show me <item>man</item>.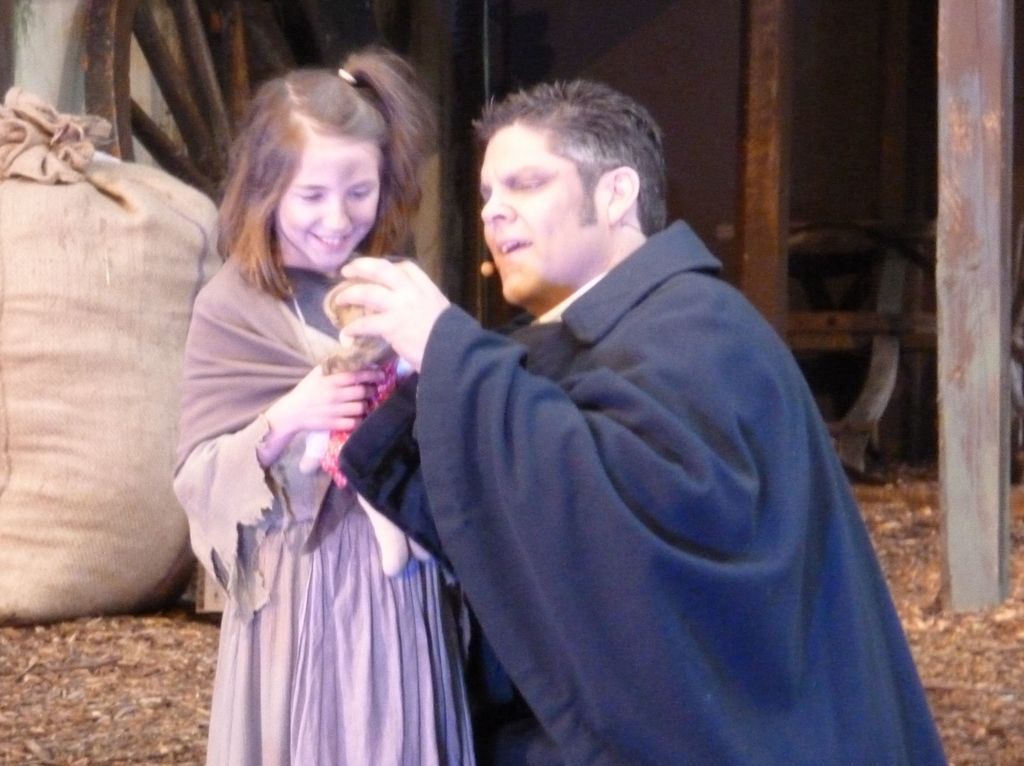
<item>man</item> is here: Rect(266, 67, 918, 747).
